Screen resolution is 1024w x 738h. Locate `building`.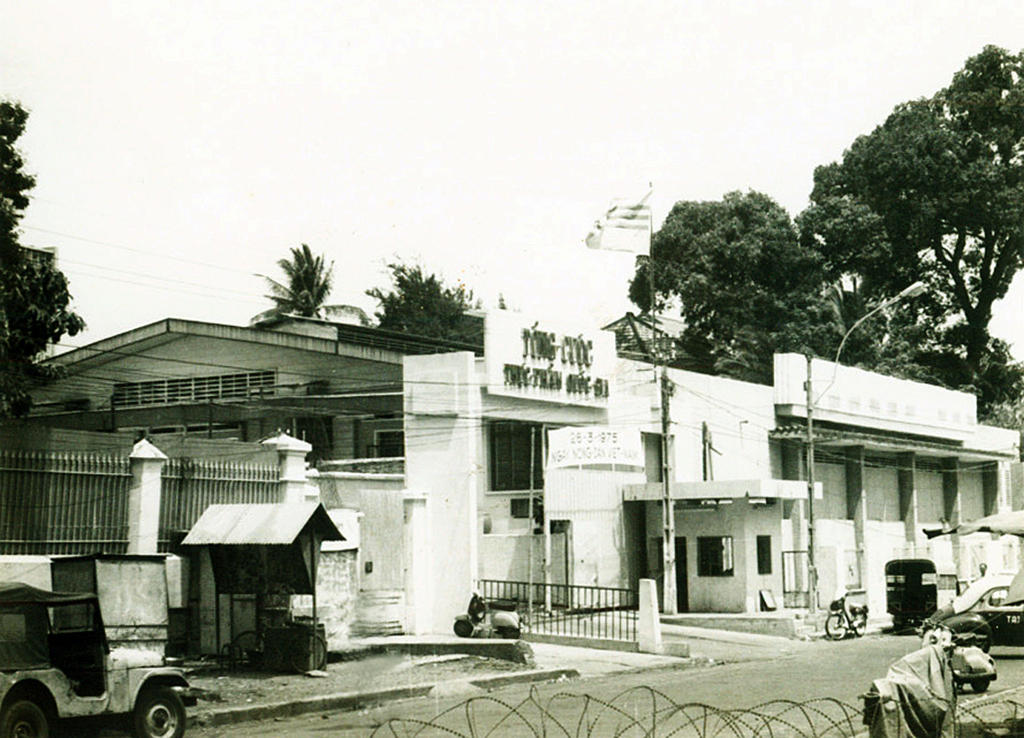
Rect(1, 316, 1023, 654).
